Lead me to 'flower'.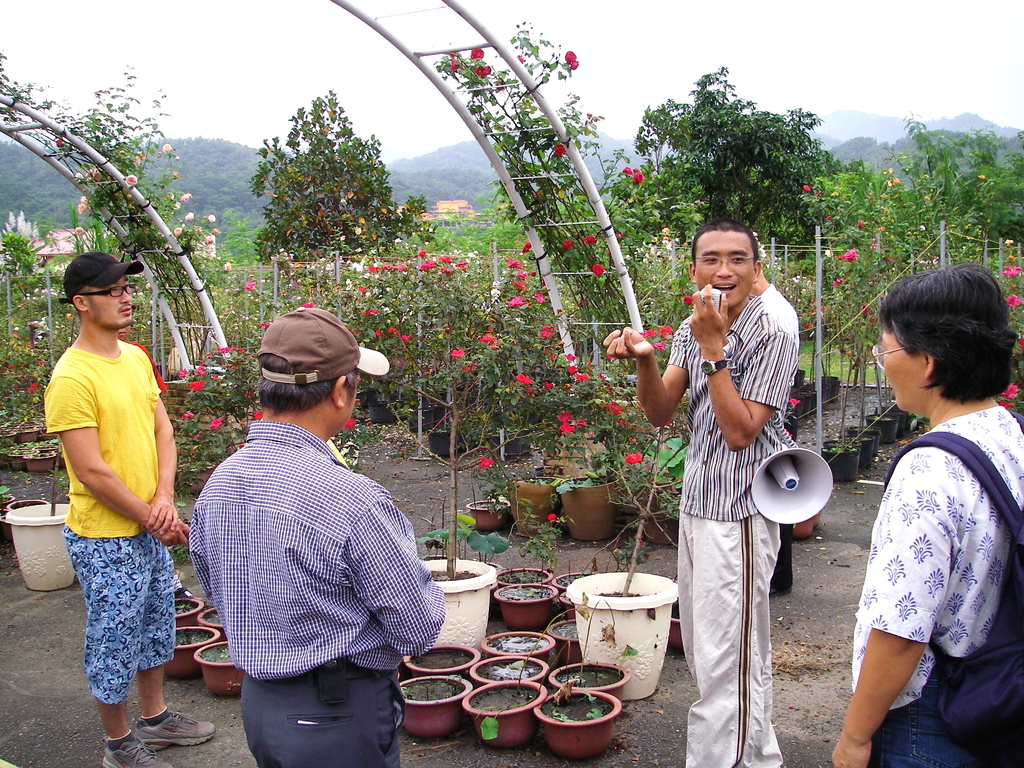
Lead to detection(514, 372, 534, 387).
